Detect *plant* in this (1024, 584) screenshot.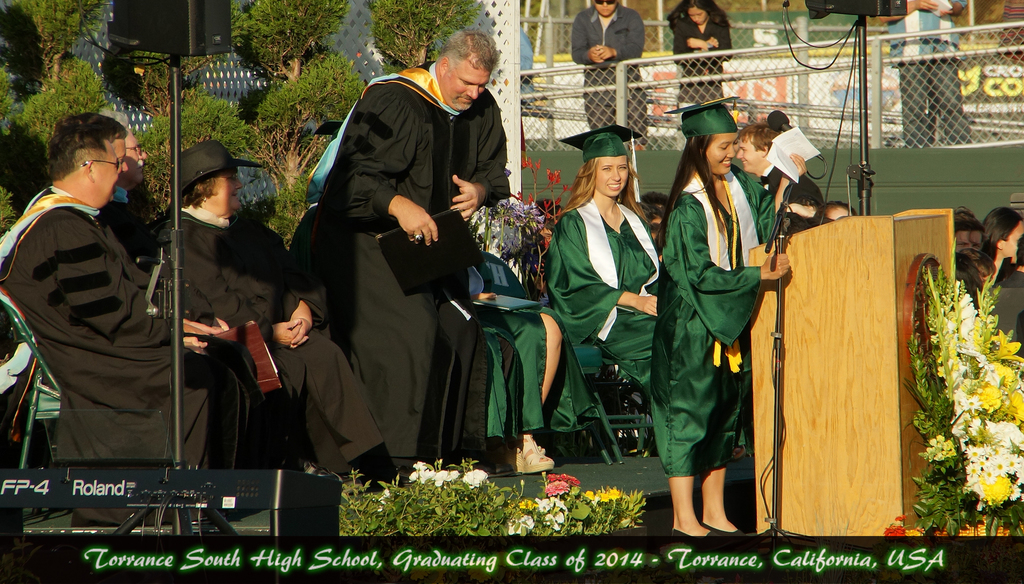
Detection: (left=908, top=257, right=1020, bottom=533).
